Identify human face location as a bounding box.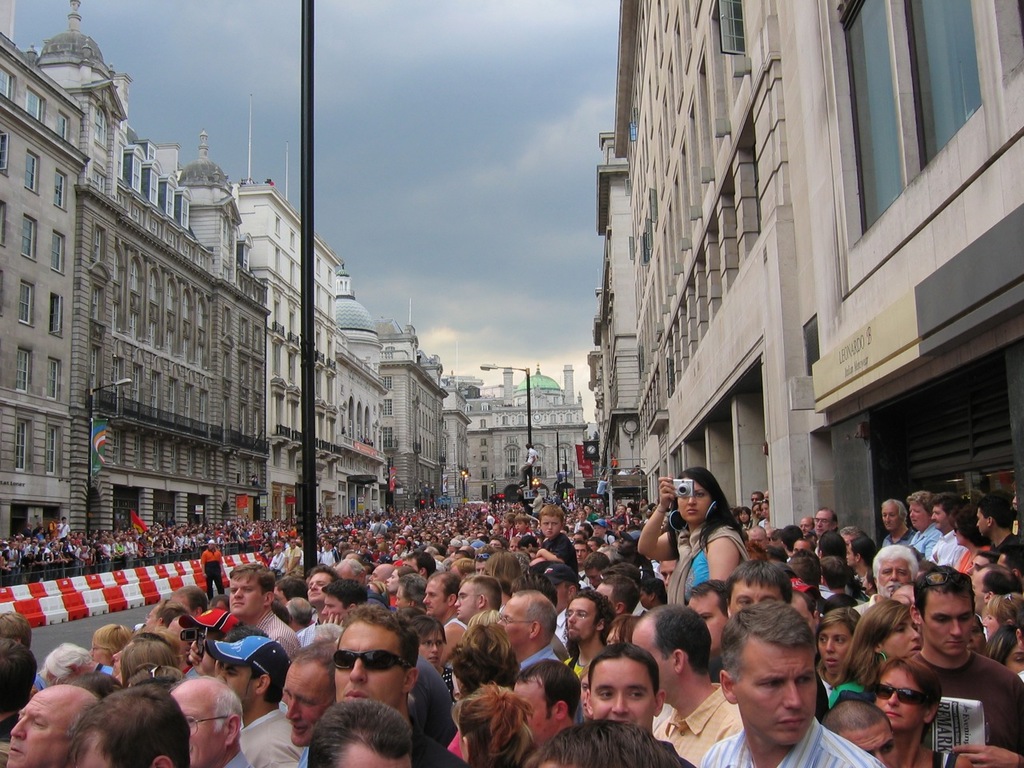
crop(880, 613, 920, 661).
